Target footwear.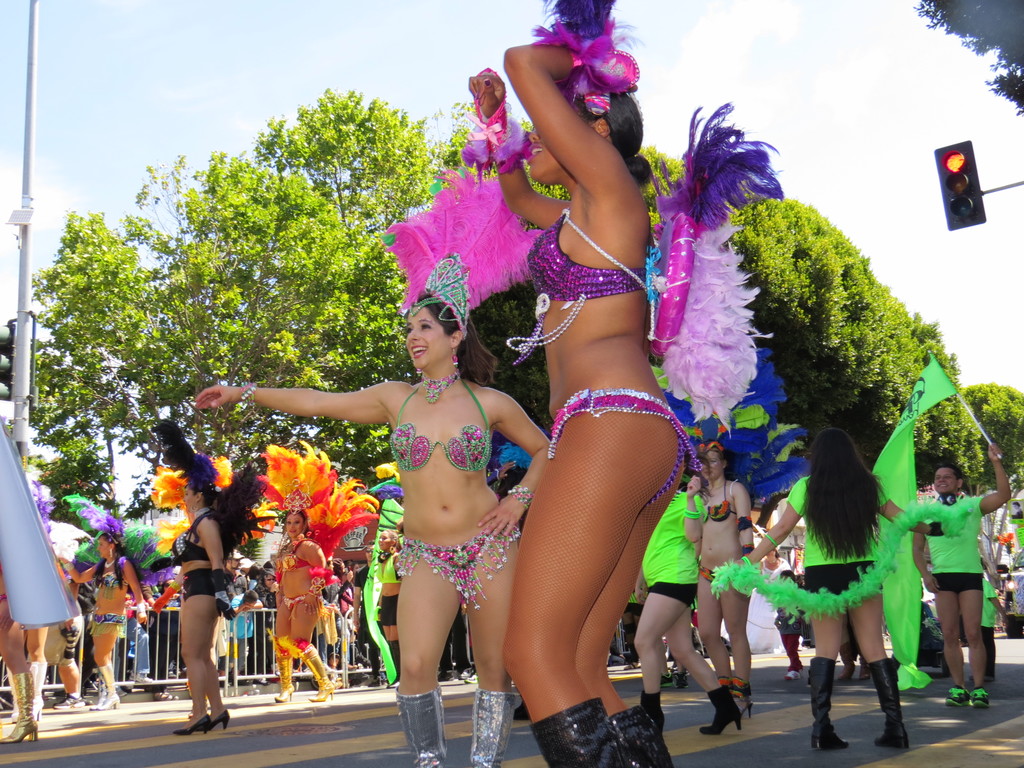
Target region: 659,672,677,689.
